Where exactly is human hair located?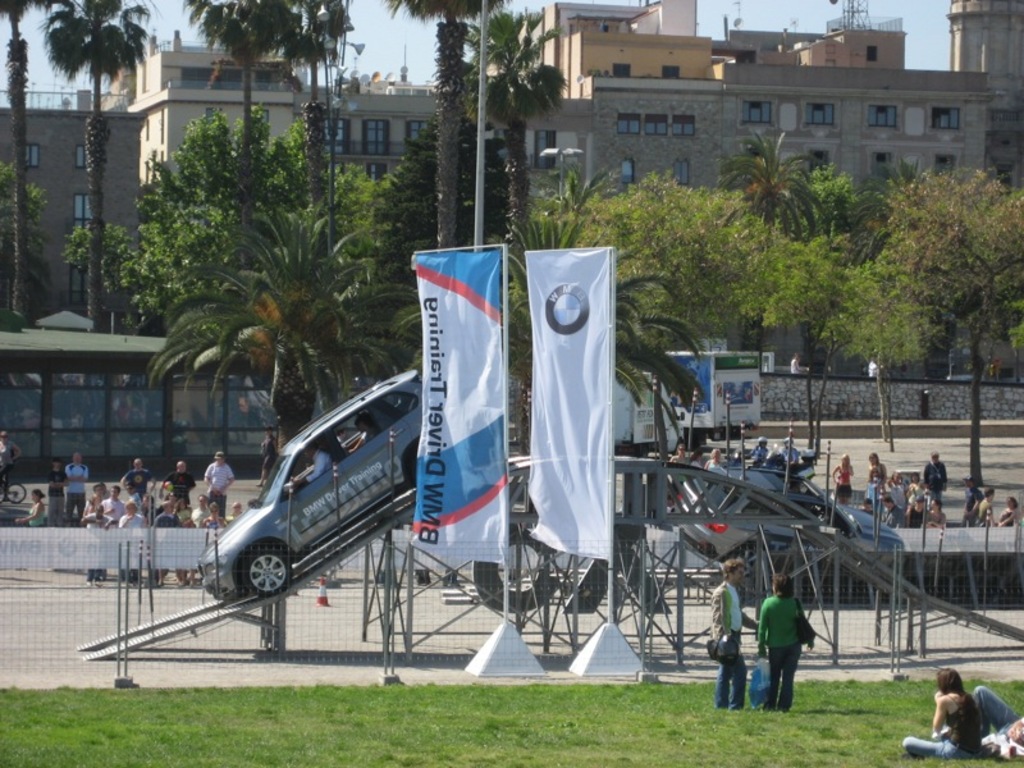
Its bounding box is (882,493,896,506).
